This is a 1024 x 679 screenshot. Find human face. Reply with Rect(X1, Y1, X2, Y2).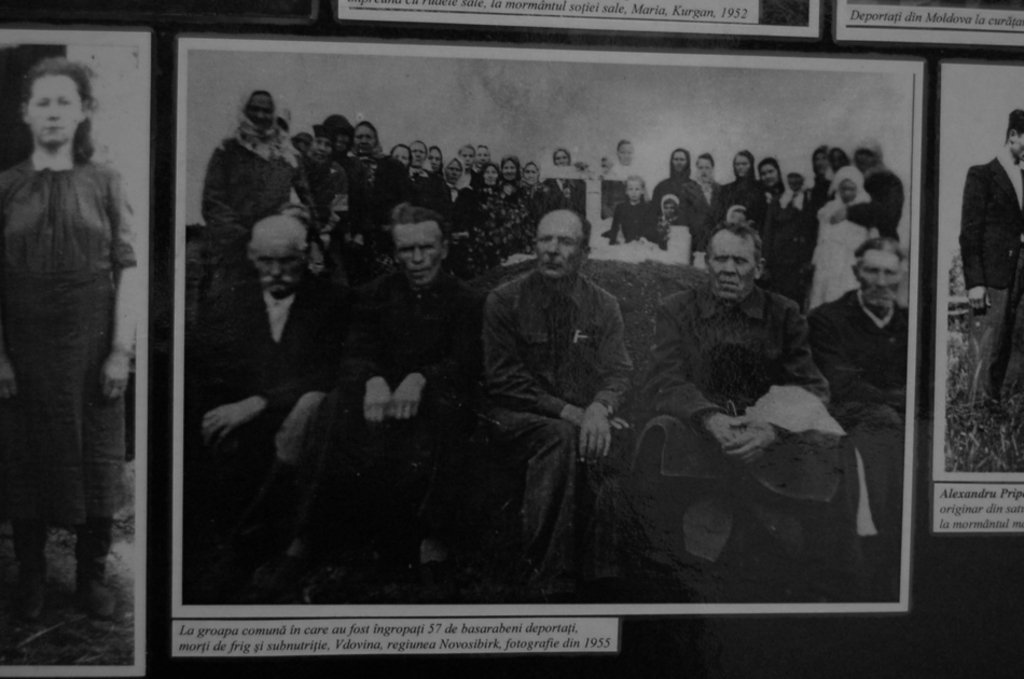
Rect(554, 149, 571, 166).
